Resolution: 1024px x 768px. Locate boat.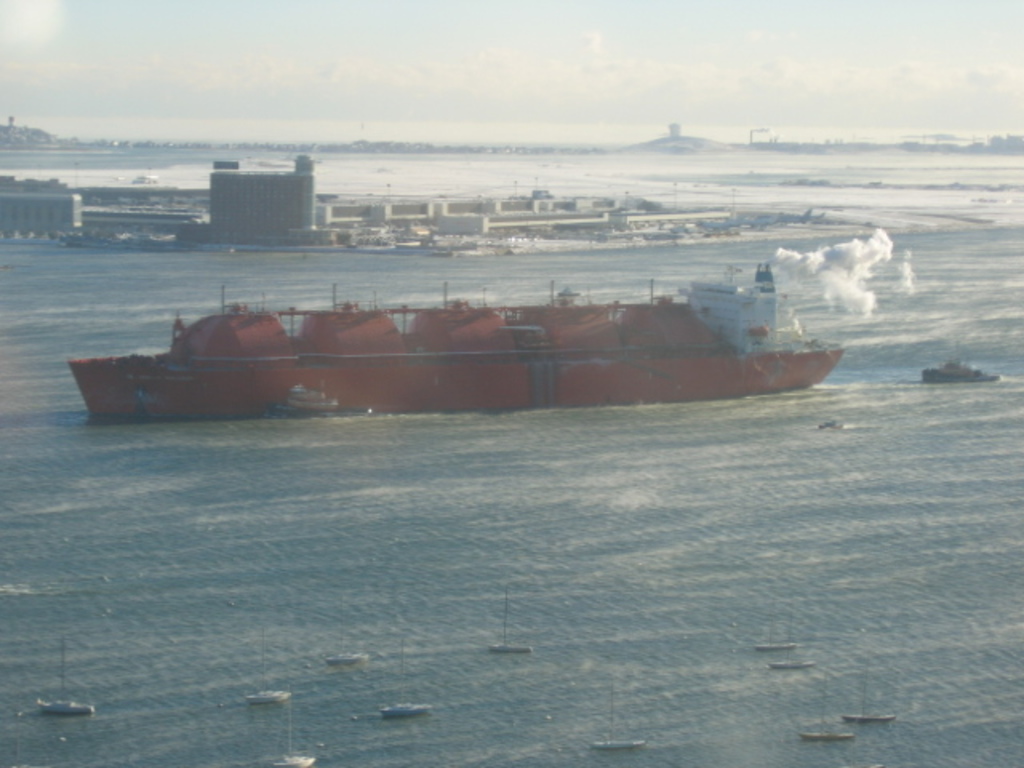
detection(325, 597, 365, 661).
